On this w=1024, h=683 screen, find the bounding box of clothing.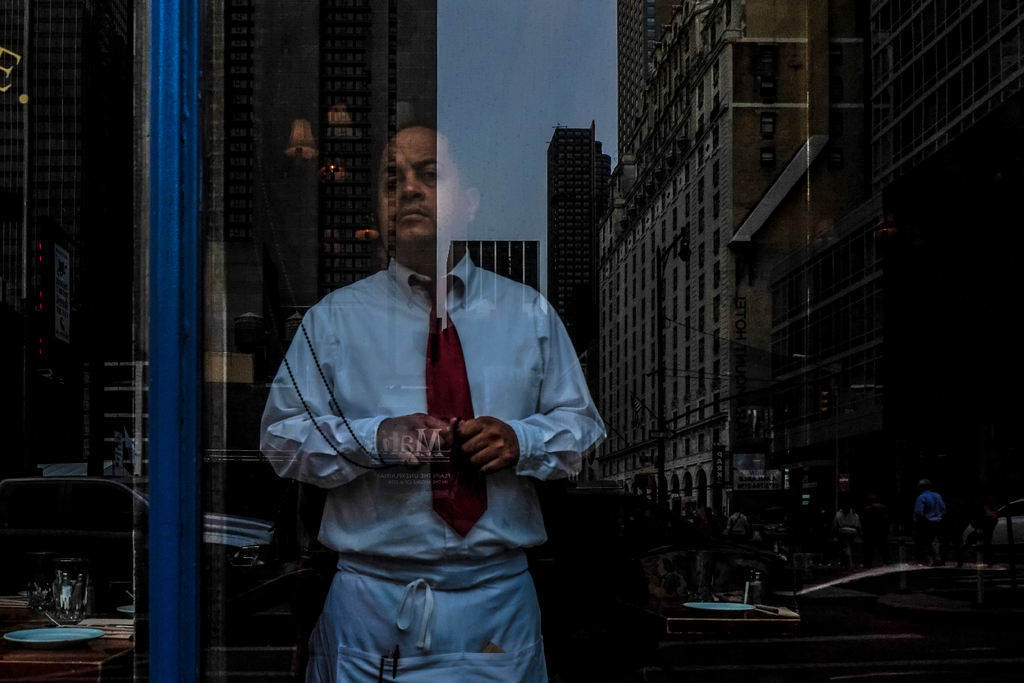
Bounding box: rect(259, 305, 596, 677).
